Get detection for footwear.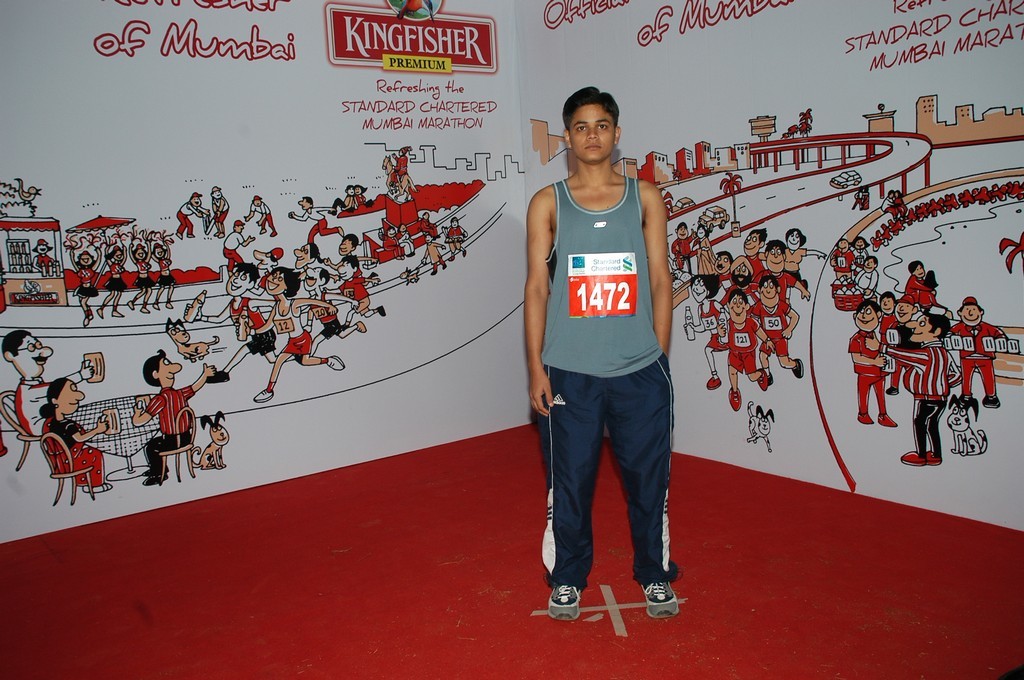
Detection: box=[642, 579, 686, 623].
